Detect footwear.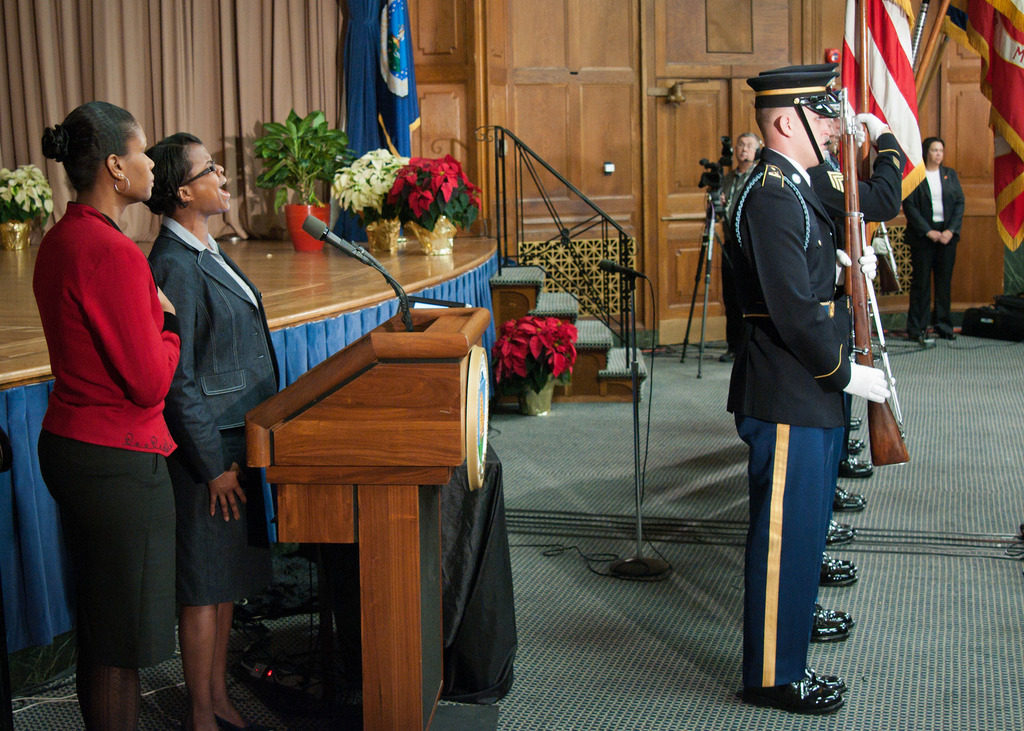
Detected at <box>824,524,852,545</box>.
